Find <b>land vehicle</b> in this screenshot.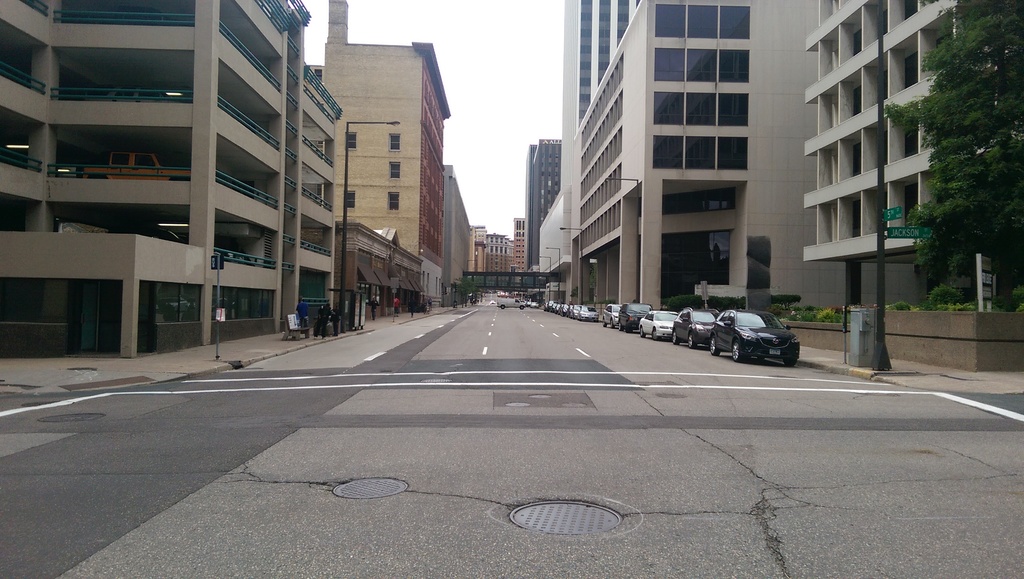
The bounding box for <b>land vehicle</b> is <bbox>495, 297, 528, 312</bbox>.
